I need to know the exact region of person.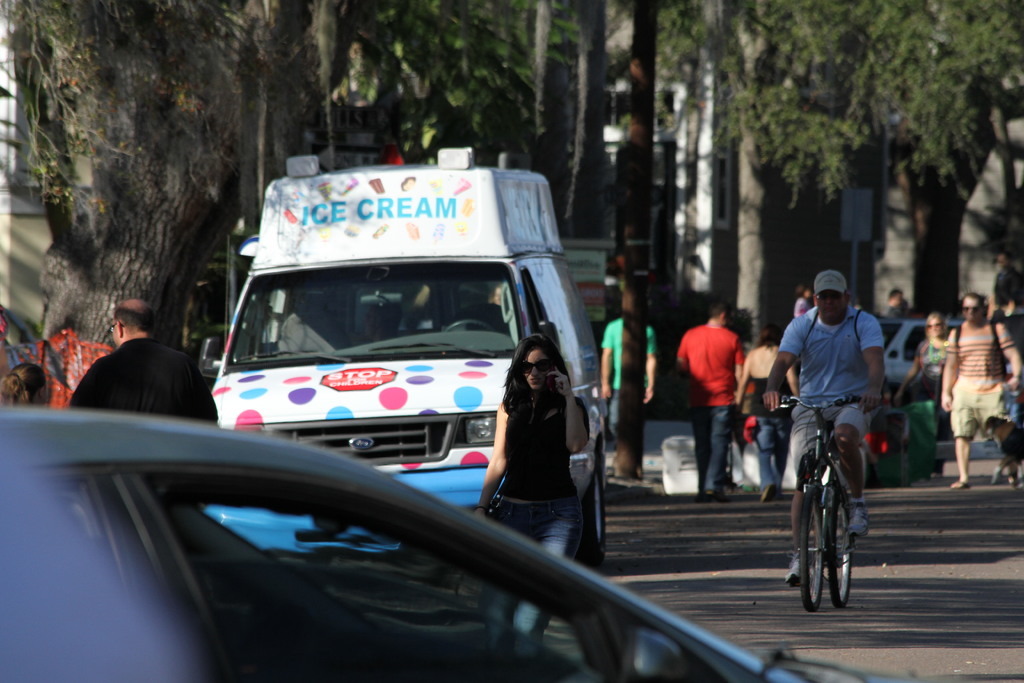
Region: (left=63, top=294, right=220, bottom=429).
